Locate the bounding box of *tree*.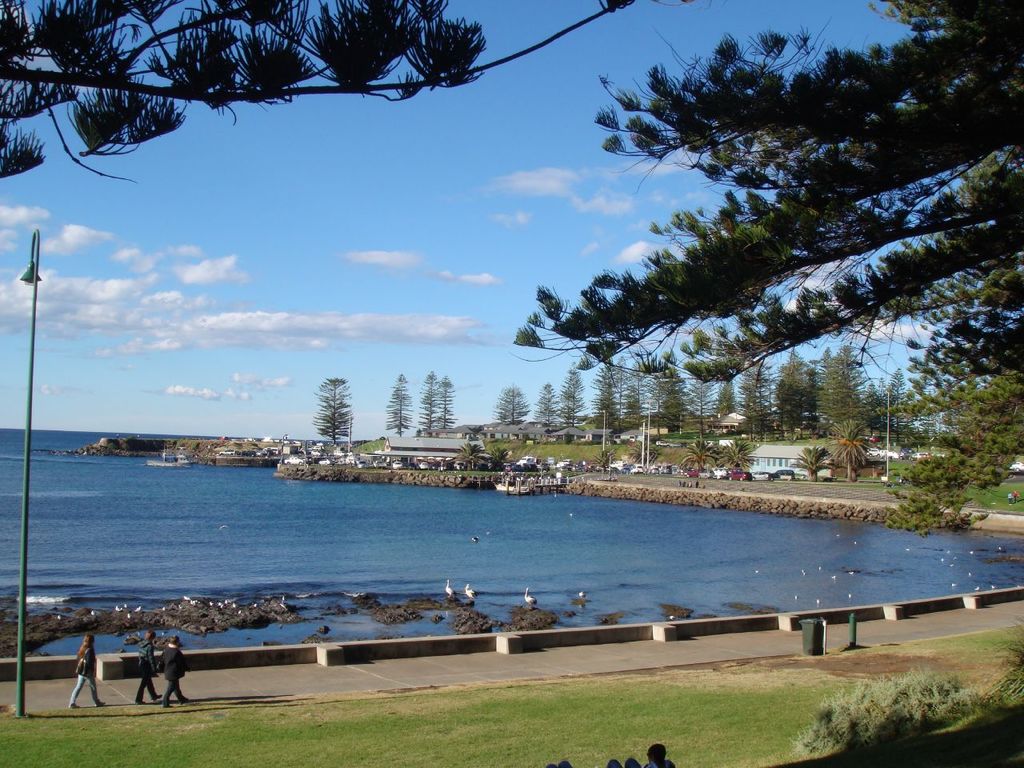
Bounding box: x1=690, y1=358, x2=712, y2=442.
